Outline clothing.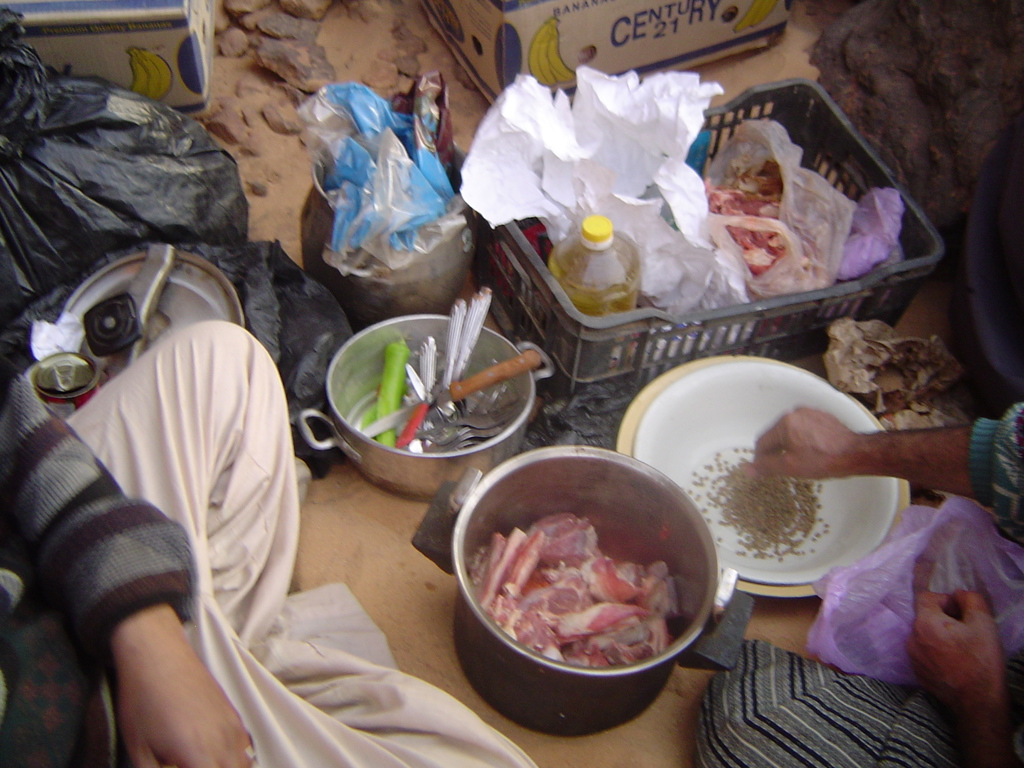
Outline: 0, 316, 536, 767.
